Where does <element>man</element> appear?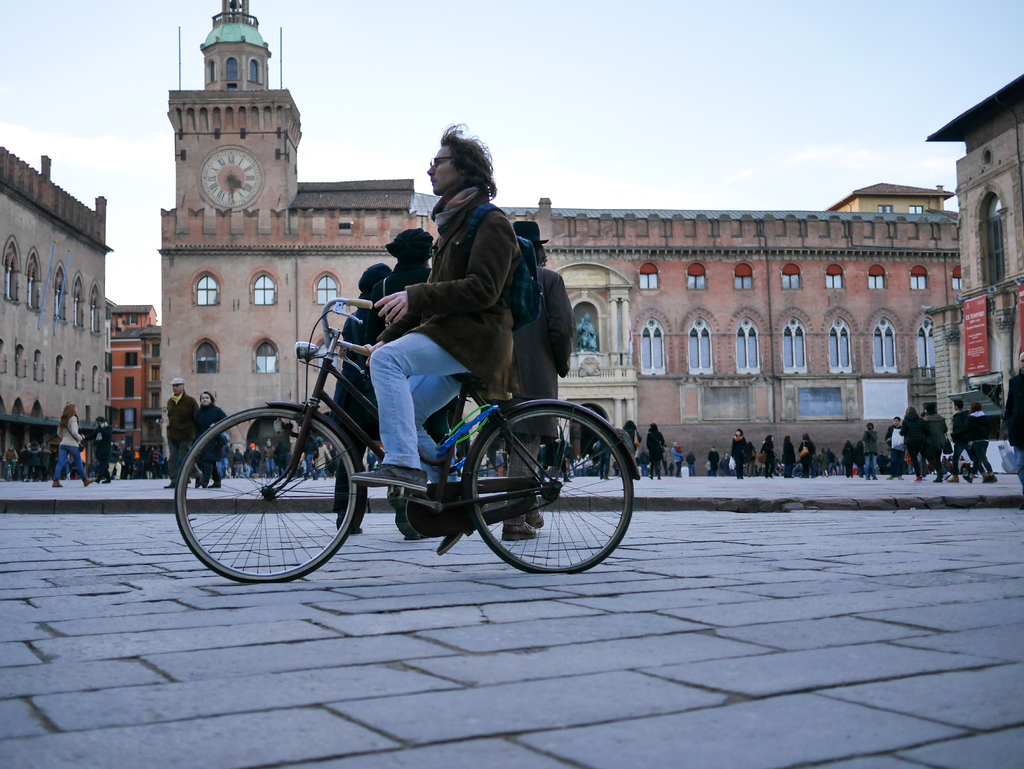
Appears at 97,414,106,482.
